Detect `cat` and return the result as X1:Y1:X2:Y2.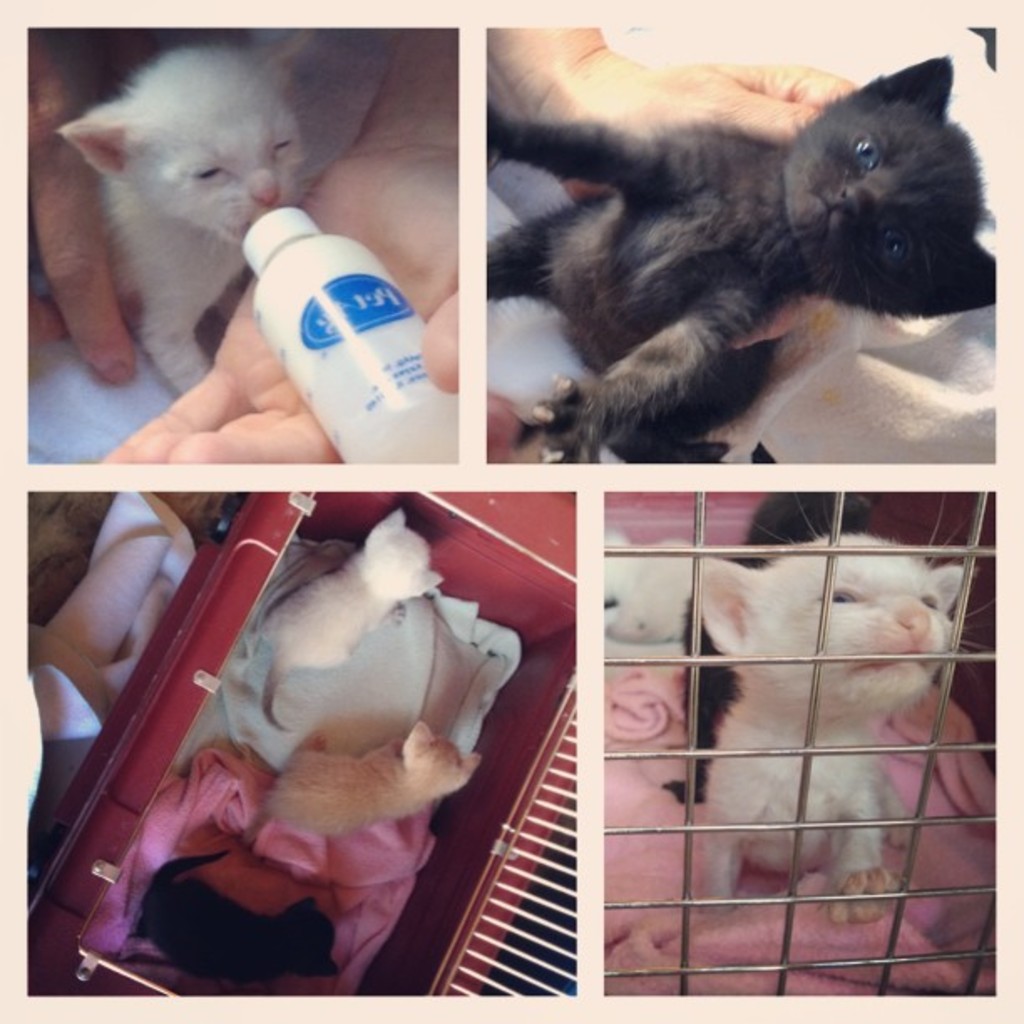
55:32:407:395.
